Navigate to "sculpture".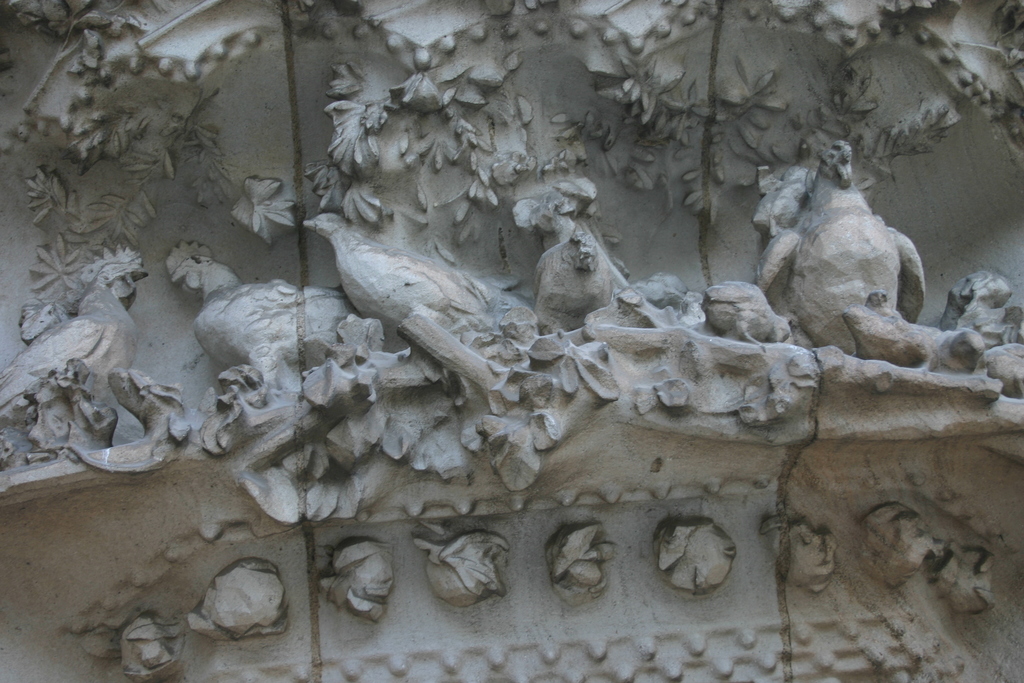
Navigation target: x1=0 y1=0 x2=1022 y2=679.
